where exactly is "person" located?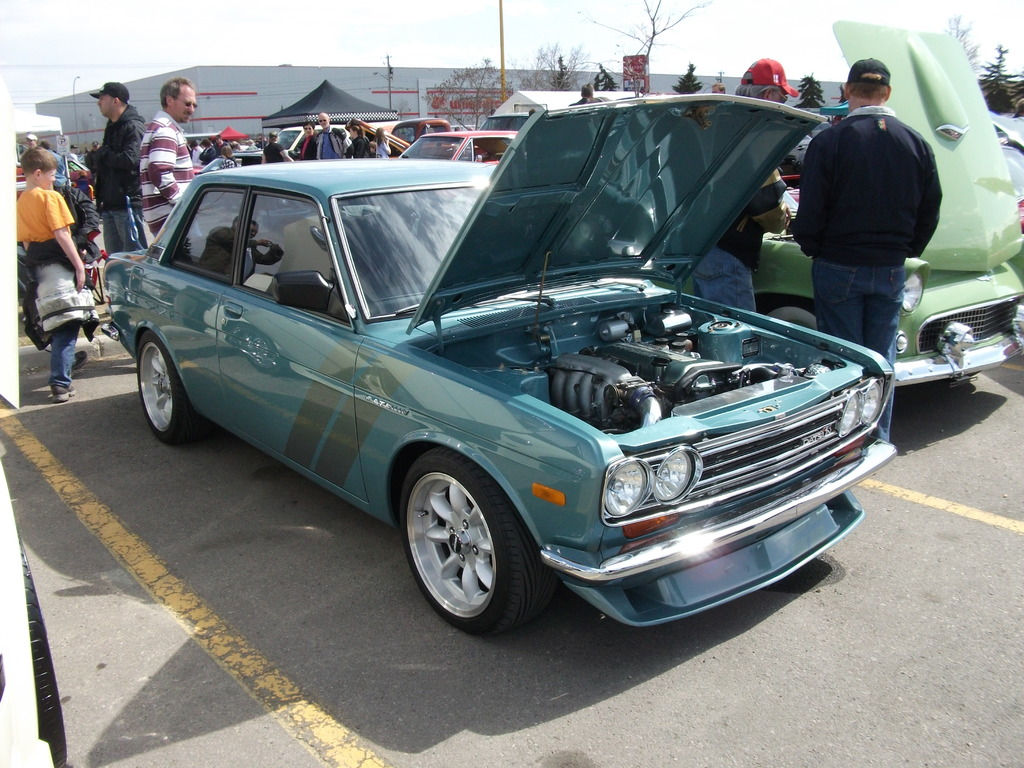
Its bounding box is (257, 134, 269, 147).
